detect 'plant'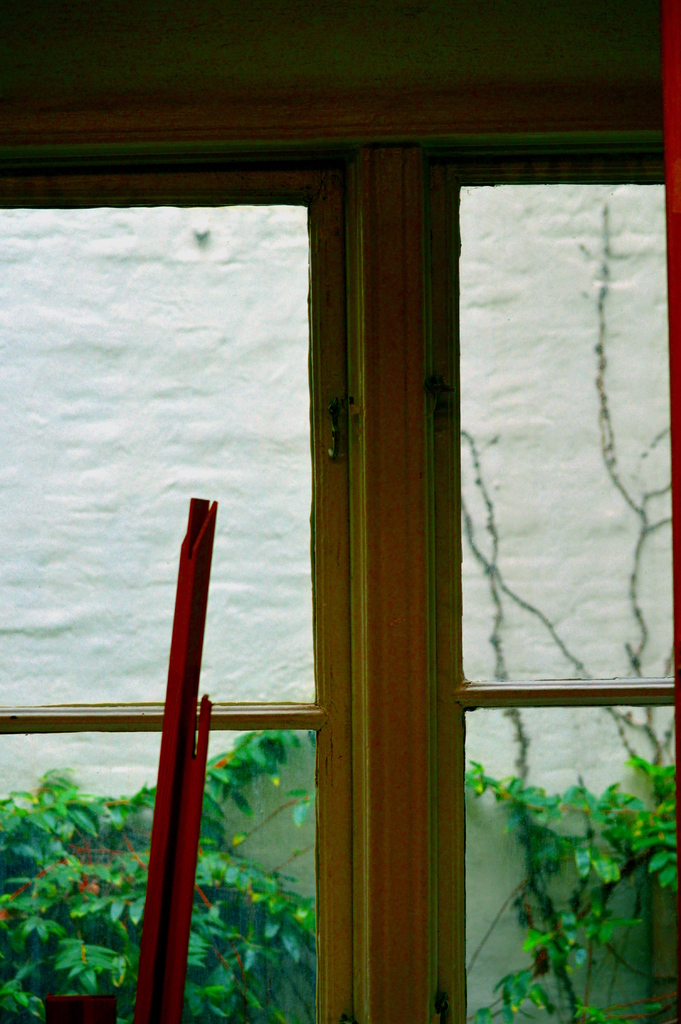
bbox=[0, 732, 320, 1023]
